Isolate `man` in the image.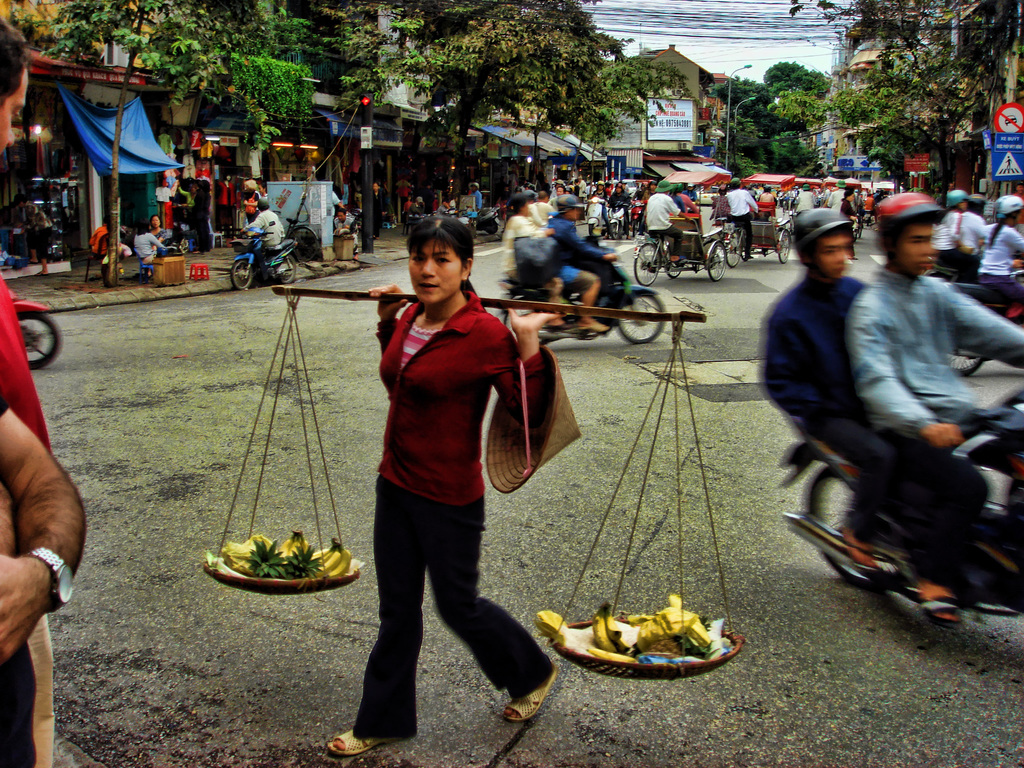
Isolated region: select_region(764, 204, 878, 572).
